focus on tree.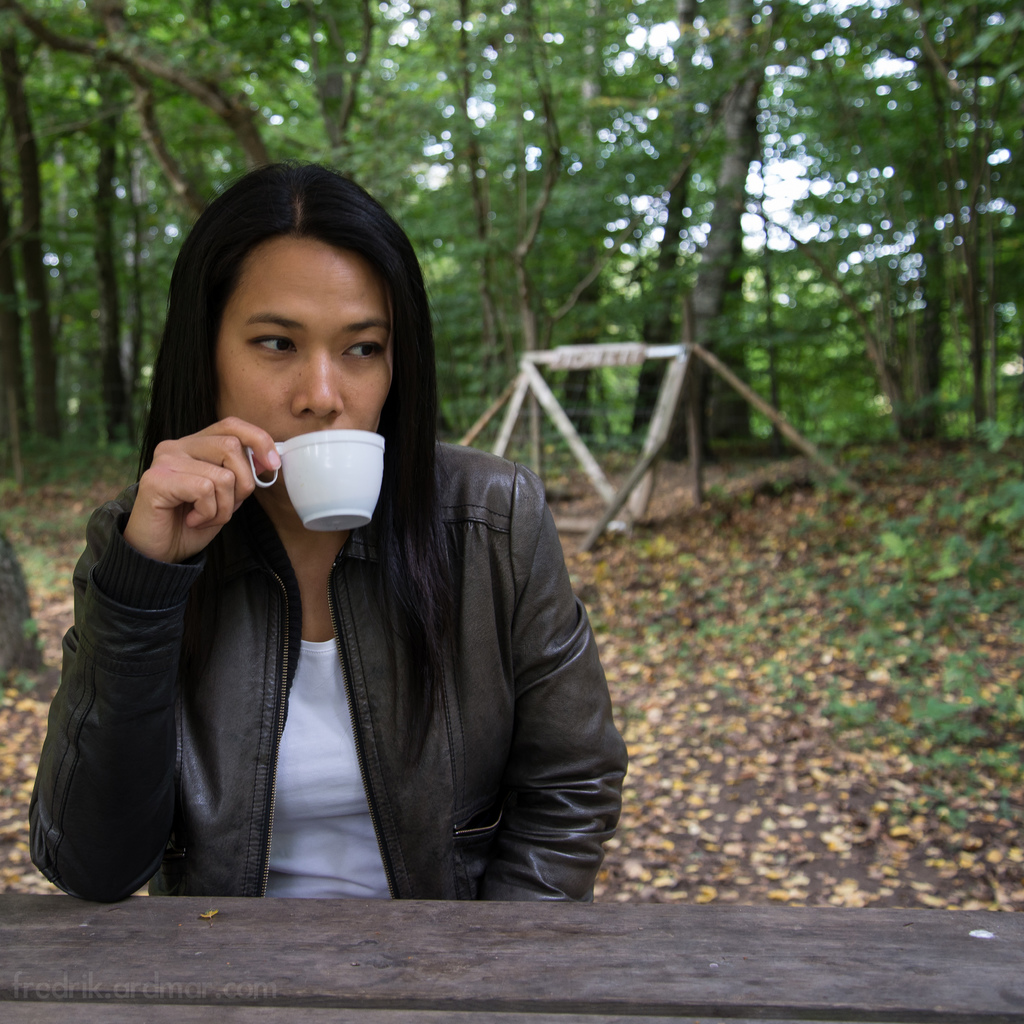
Focused at bbox=(752, 0, 927, 451).
